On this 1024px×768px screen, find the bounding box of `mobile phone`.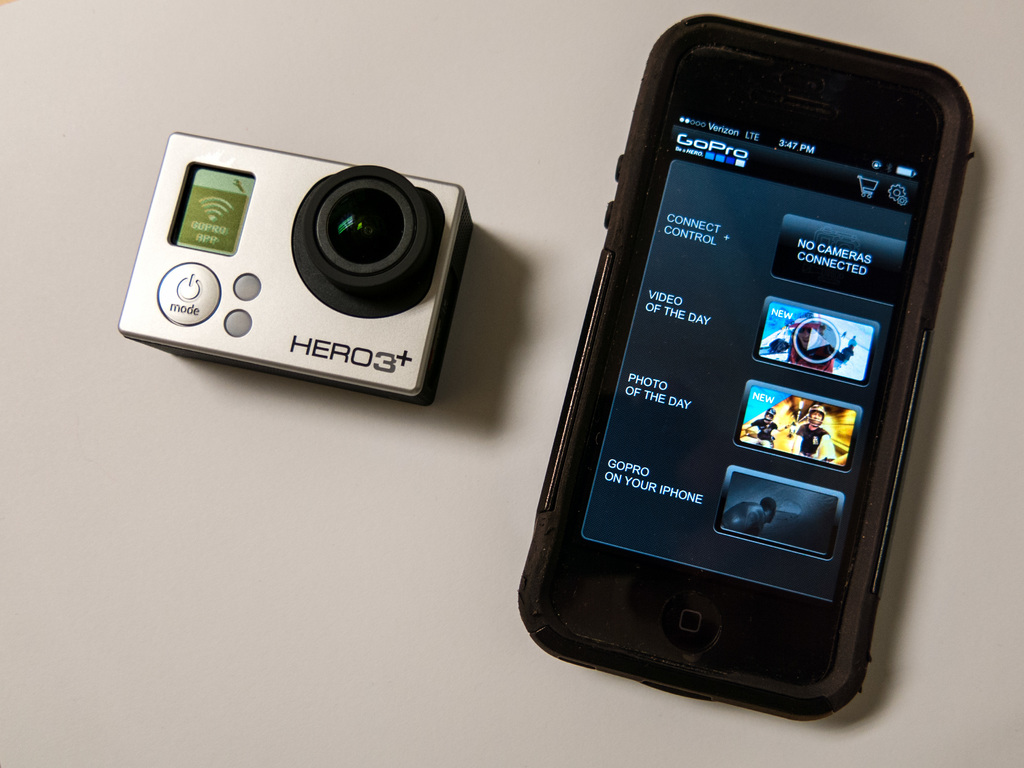
Bounding box: x1=491 y1=7 x2=978 y2=716.
